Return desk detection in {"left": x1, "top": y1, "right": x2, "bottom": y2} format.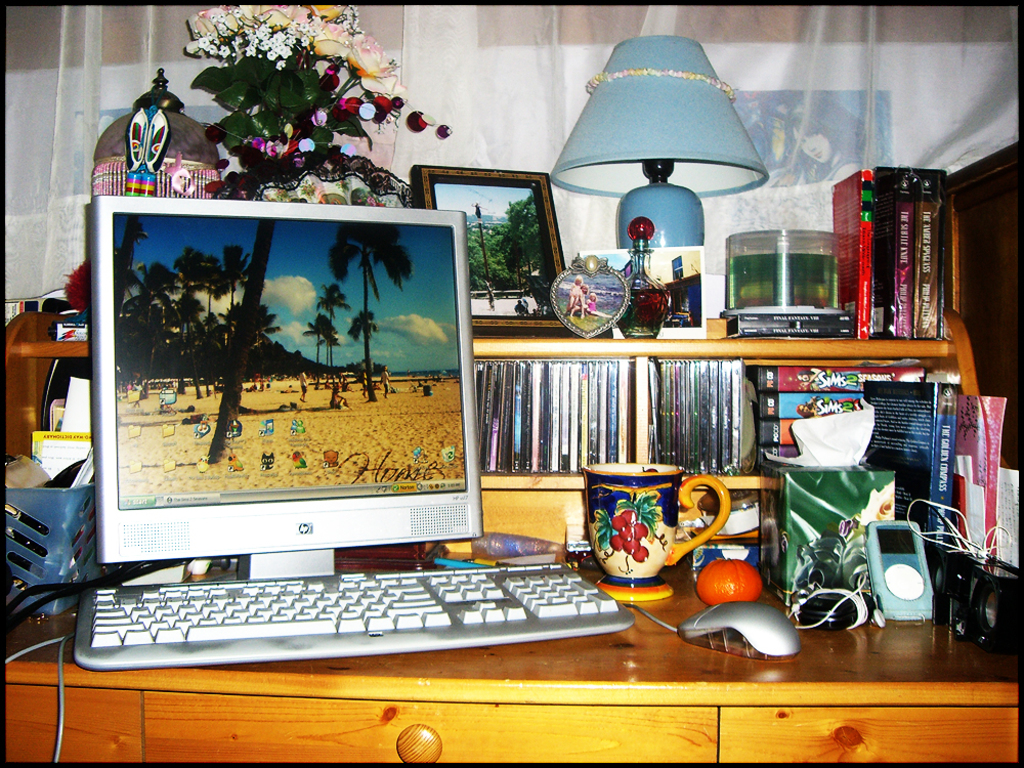
{"left": 199, "top": 523, "right": 1023, "bottom": 753}.
